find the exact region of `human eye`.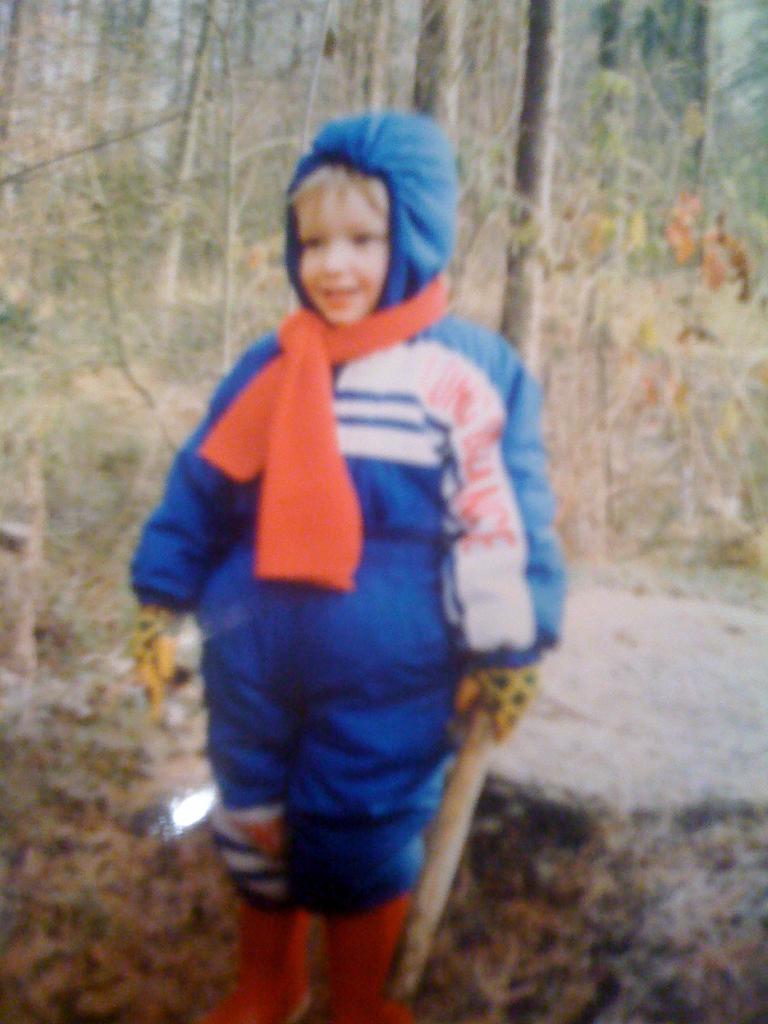
Exact region: box(347, 230, 376, 252).
